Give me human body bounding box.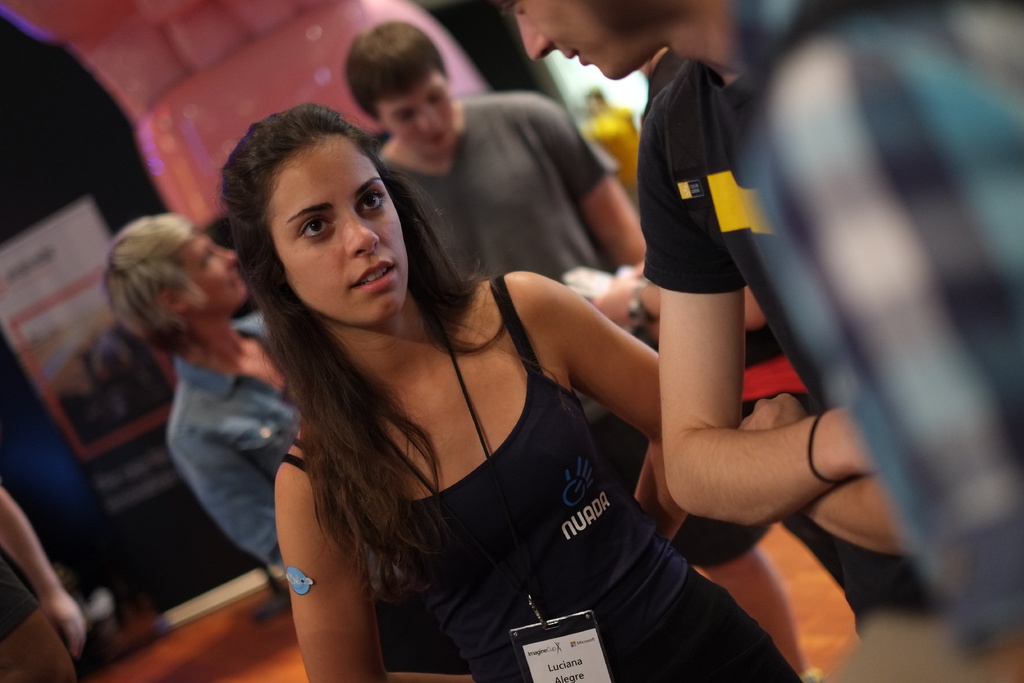
<box>373,97,648,292</box>.
